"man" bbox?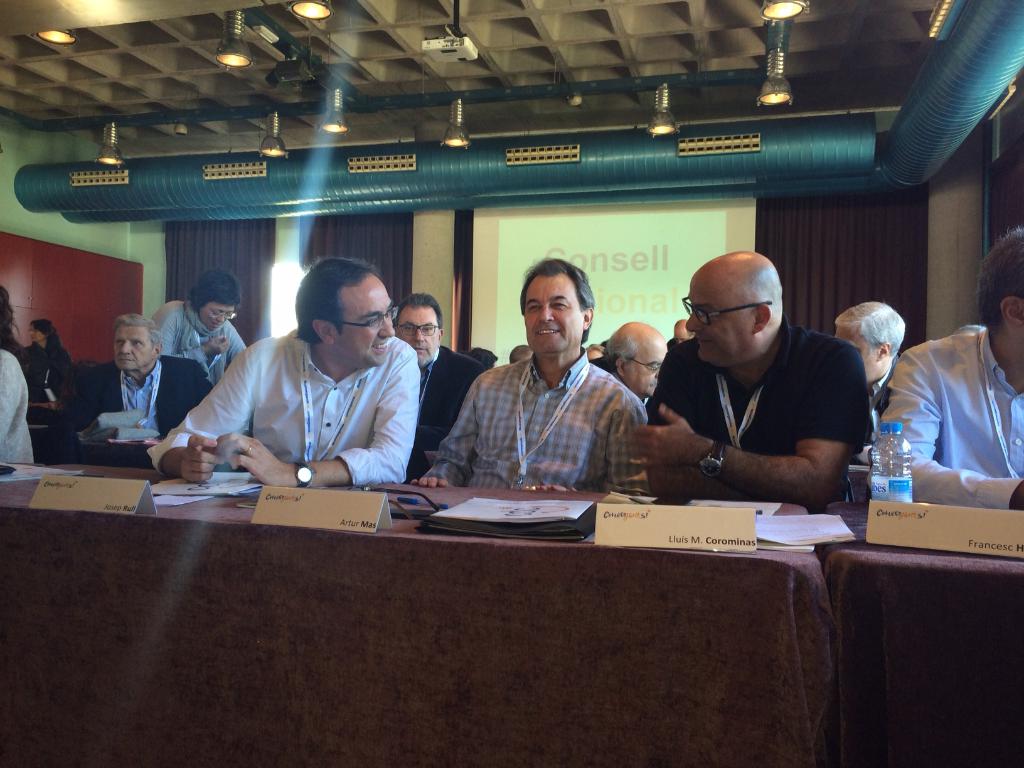
x1=584 y1=324 x2=664 y2=400
